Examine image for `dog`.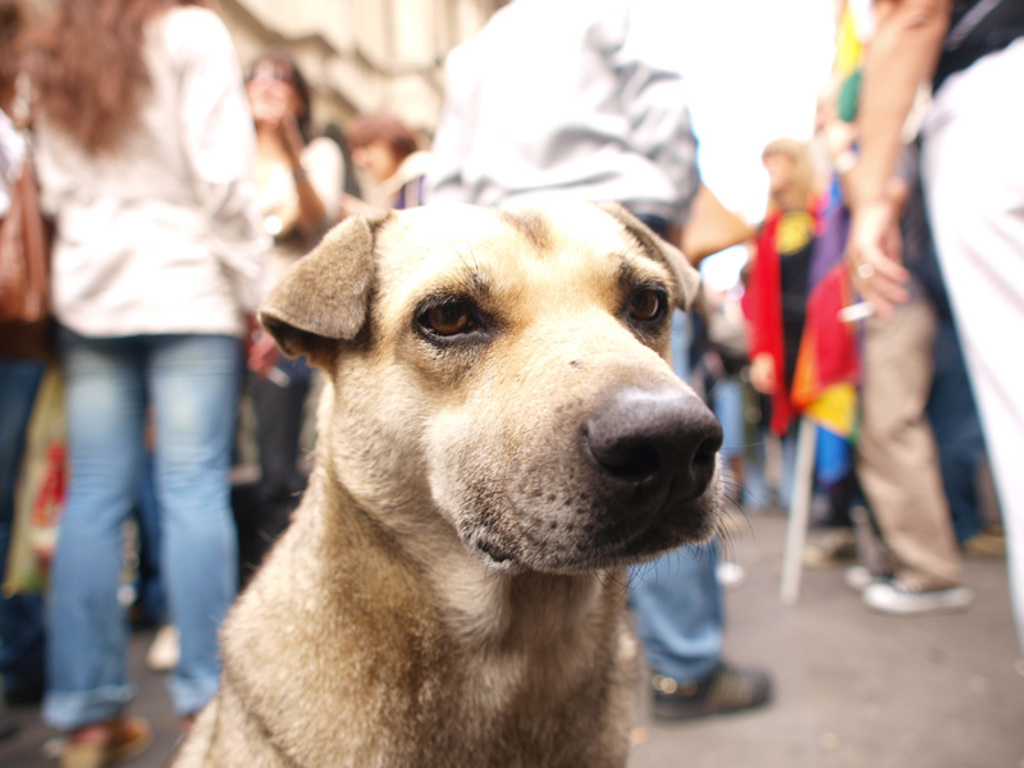
Examination result: (left=169, top=192, right=737, bottom=767).
